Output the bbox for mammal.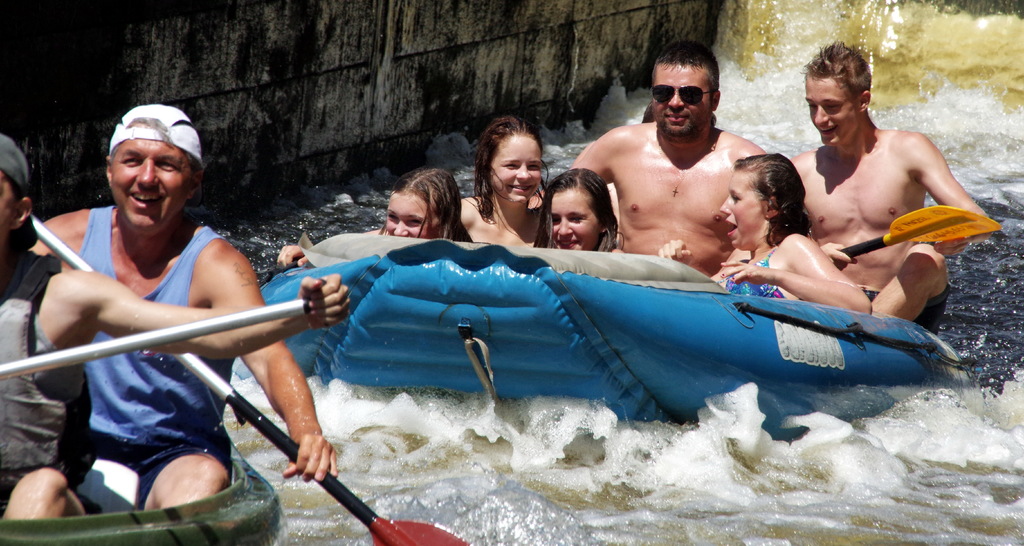
570,38,771,281.
